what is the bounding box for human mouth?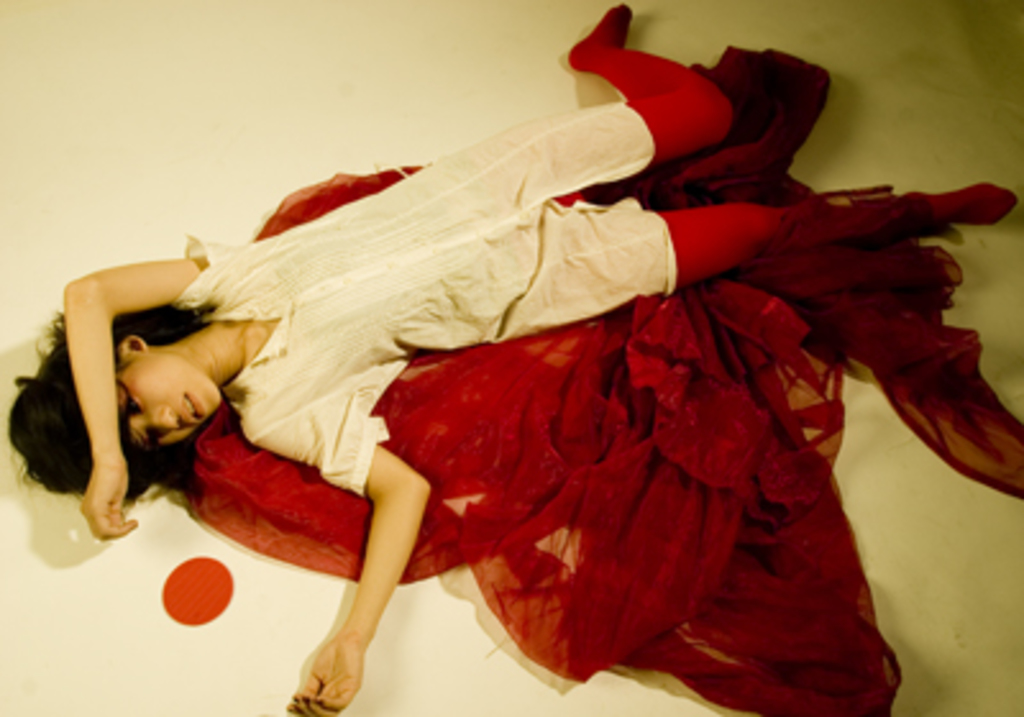
(x1=182, y1=392, x2=202, y2=420).
